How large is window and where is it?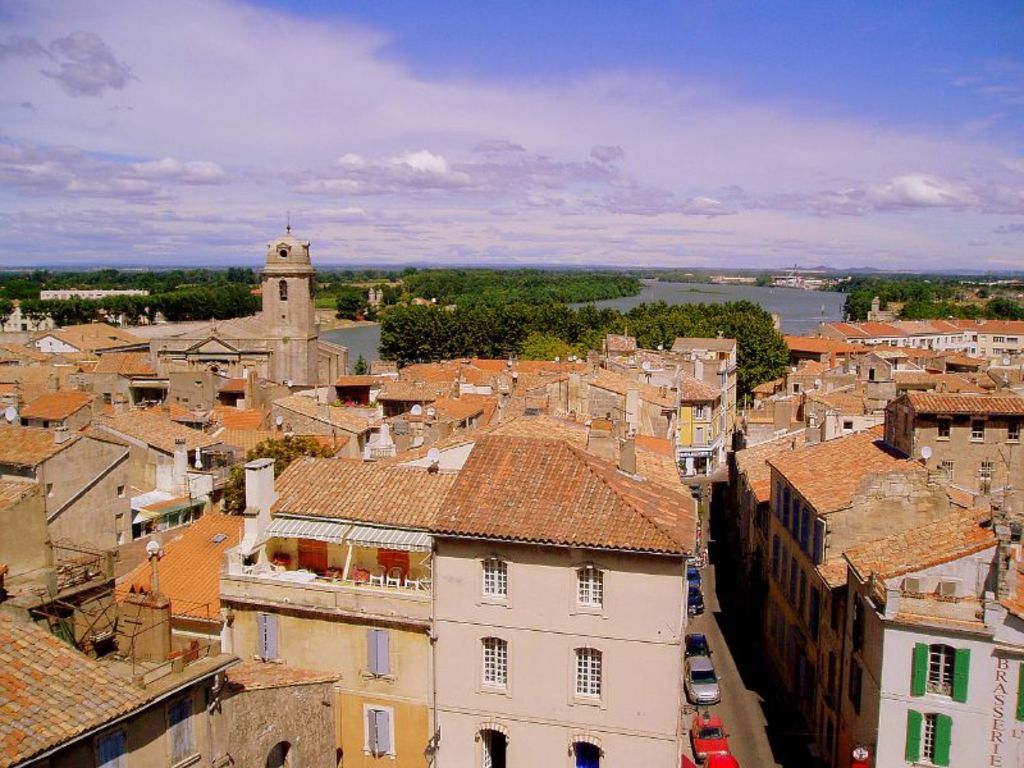
Bounding box: (575,745,598,767).
